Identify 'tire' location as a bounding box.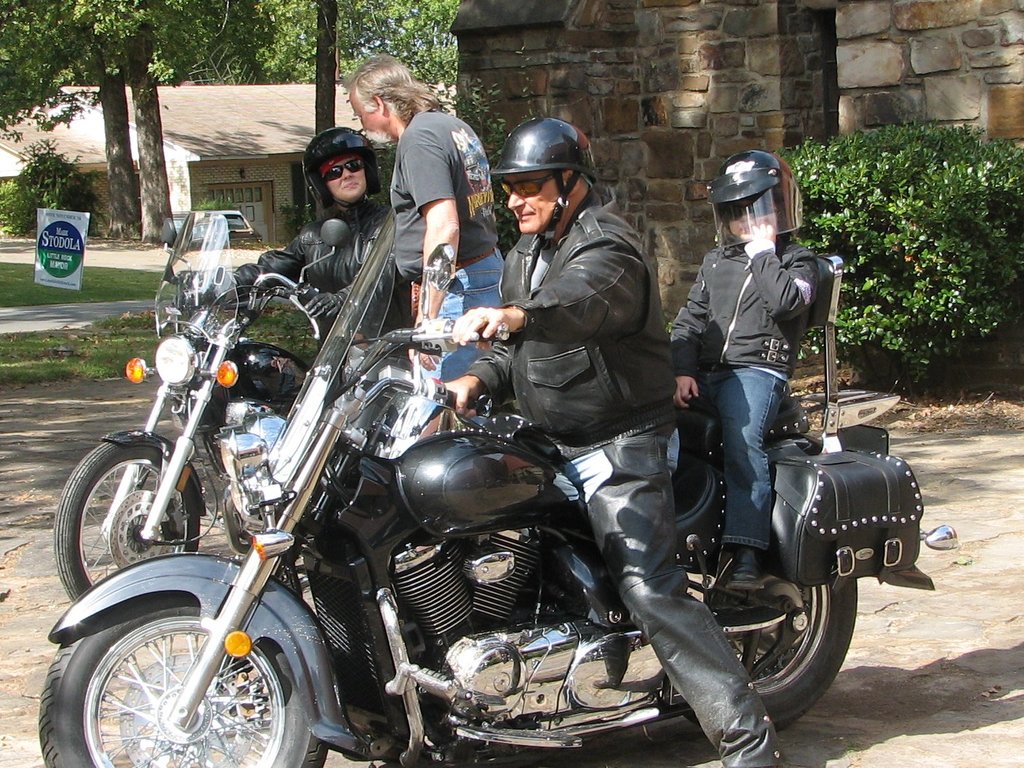
50, 574, 323, 767.
